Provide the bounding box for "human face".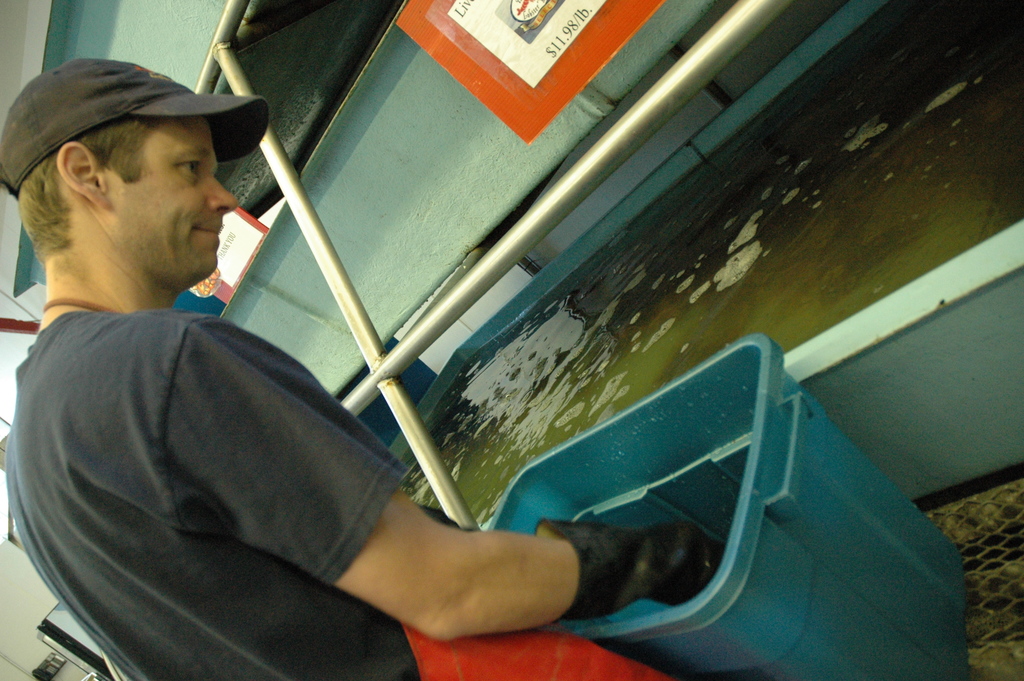
114/118/236/275.
